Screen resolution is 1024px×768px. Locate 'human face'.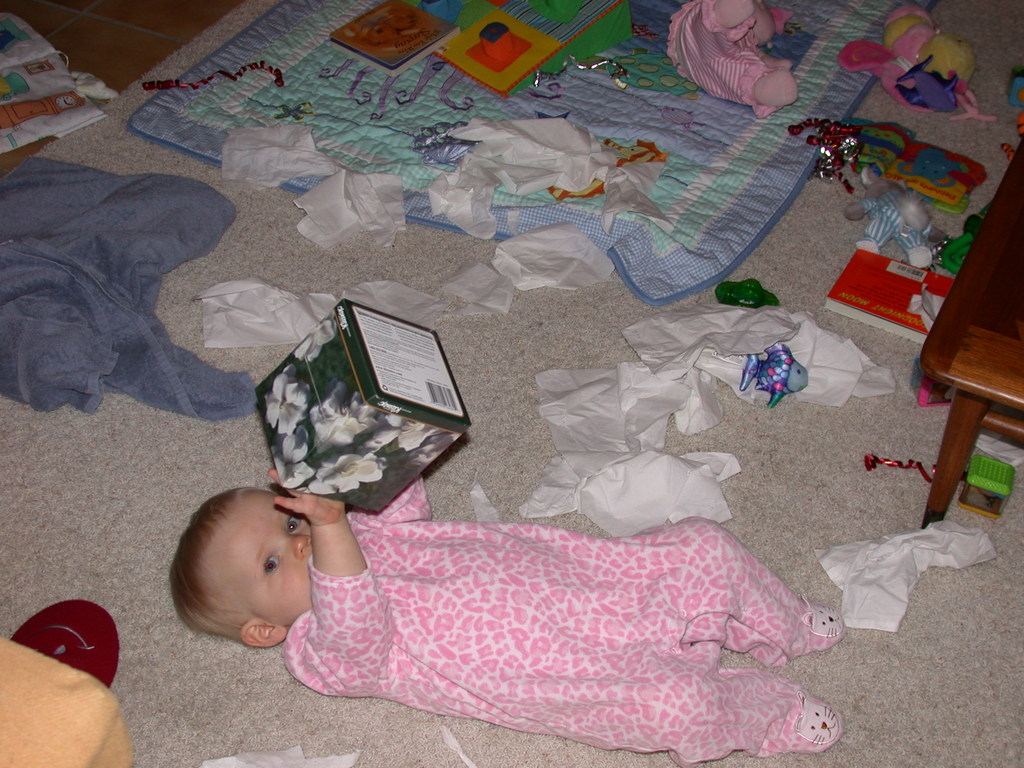
rect(229, 487, 314, 618).
